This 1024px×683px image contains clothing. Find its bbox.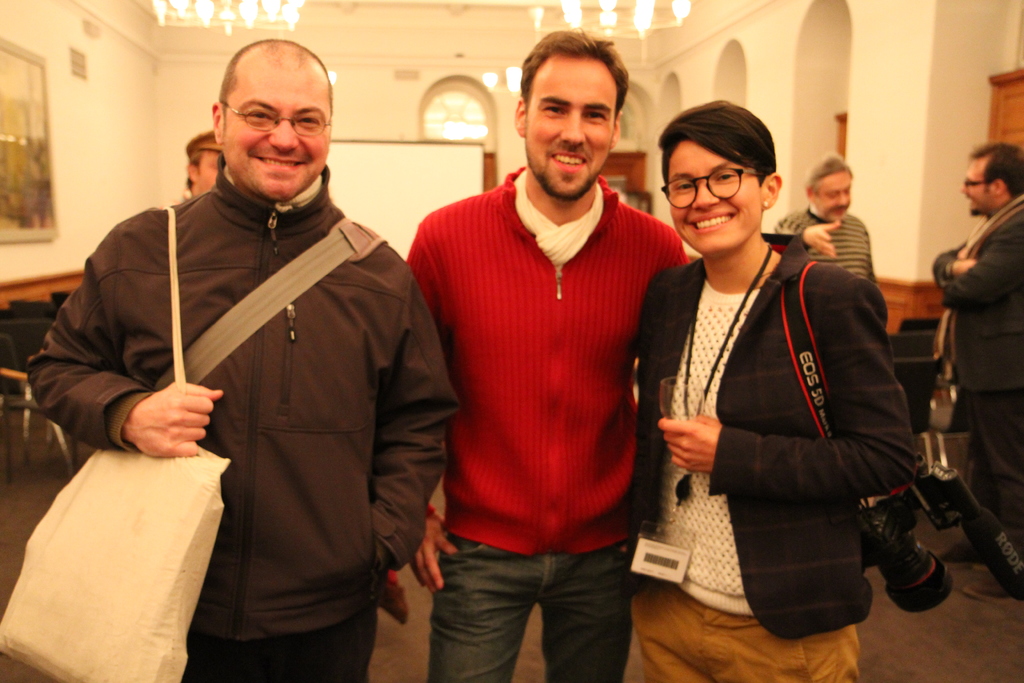
631, 204, 927, 682.
